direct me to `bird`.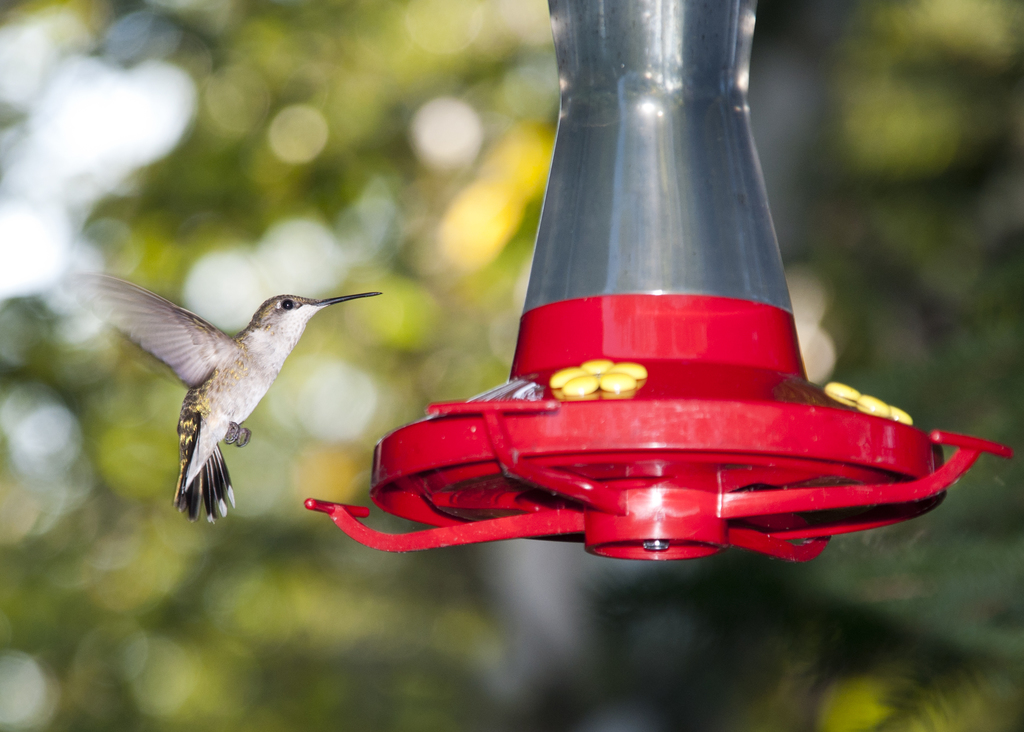
Direction: bbox=(70, 264, 382, 512).
